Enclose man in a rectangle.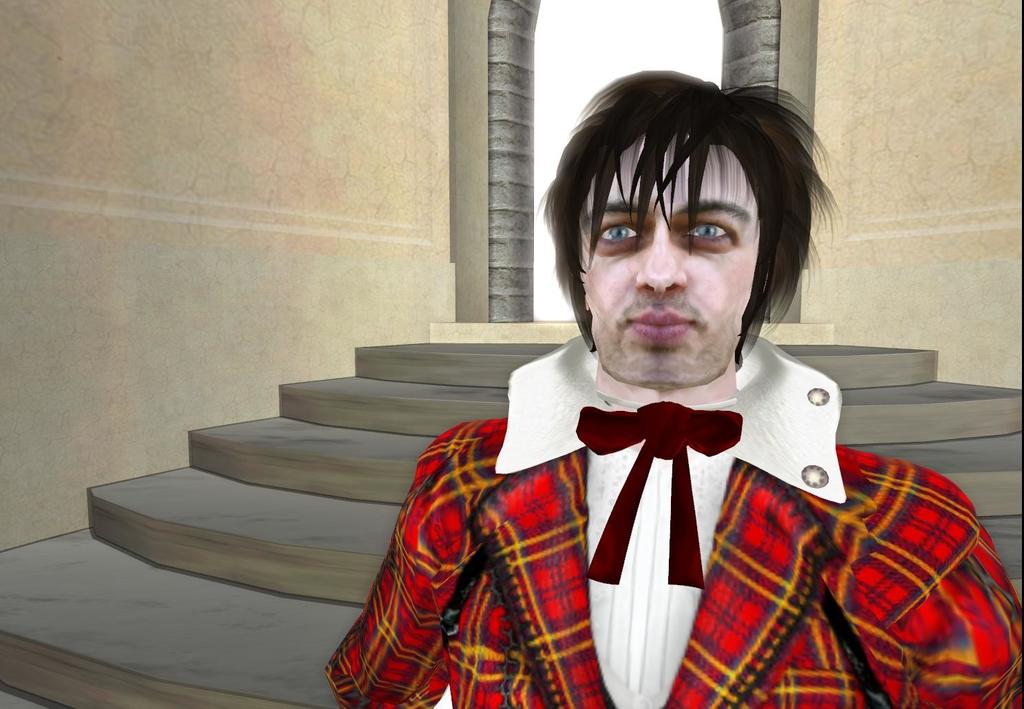
{"left": 276, "top": 57, "right": 981, "bottom": 697}.
